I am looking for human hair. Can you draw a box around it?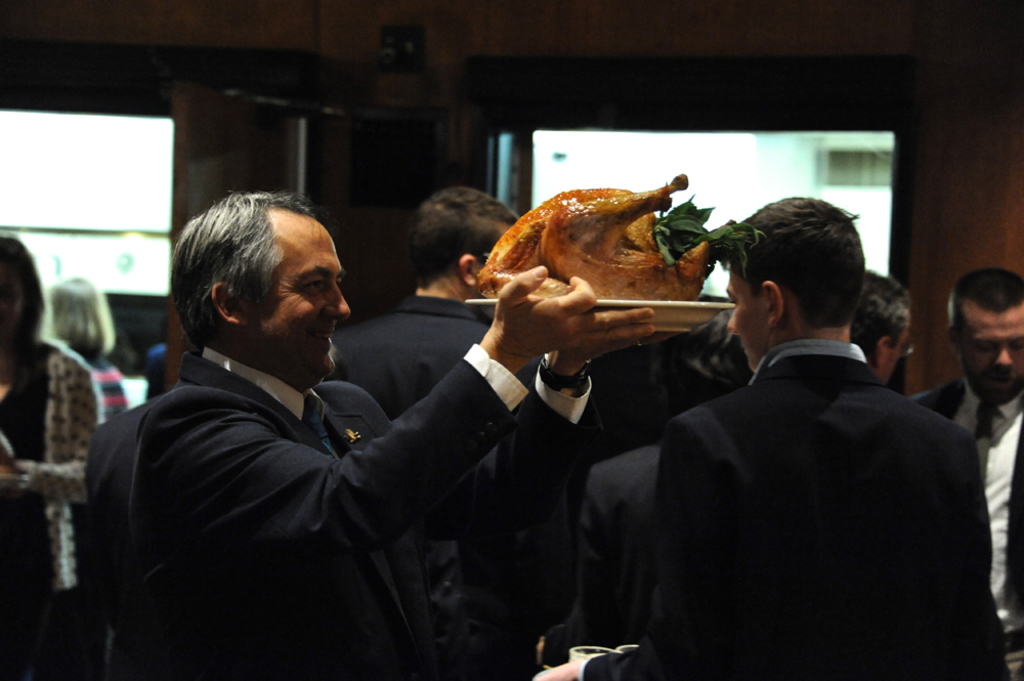
Sure, the bounding box is 45:275:118:365.
